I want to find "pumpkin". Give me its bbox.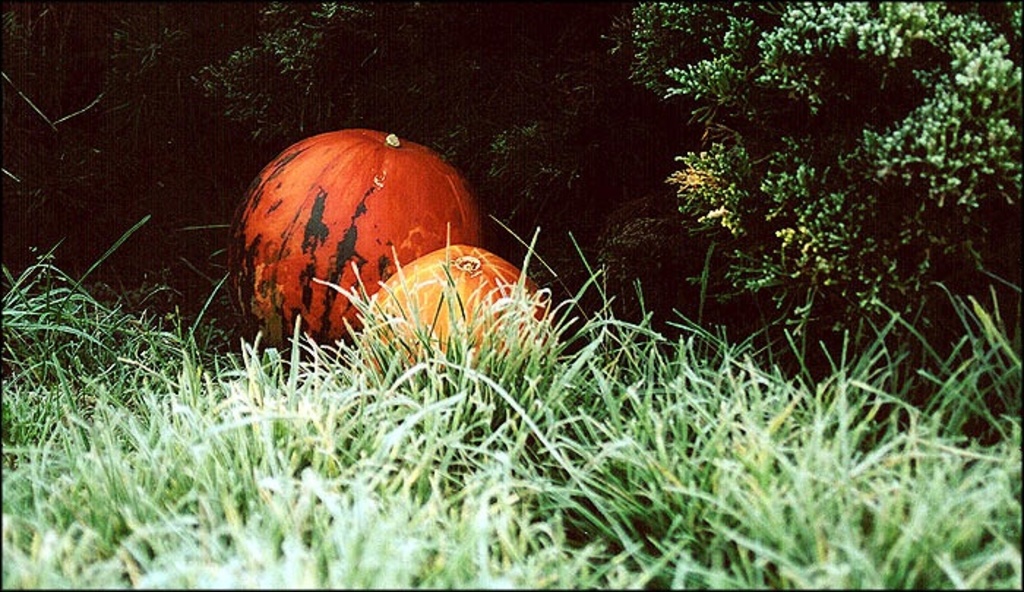
left=236, top=124, right=487, bottom=361.
